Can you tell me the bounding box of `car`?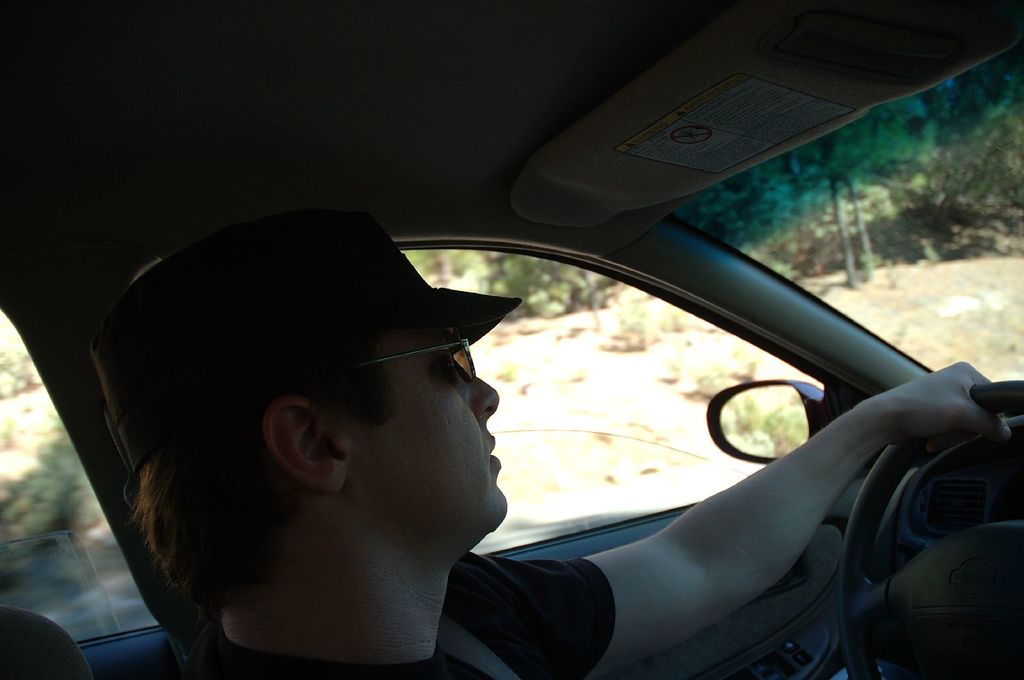
bbox=[0, 0, 1023, 679].
